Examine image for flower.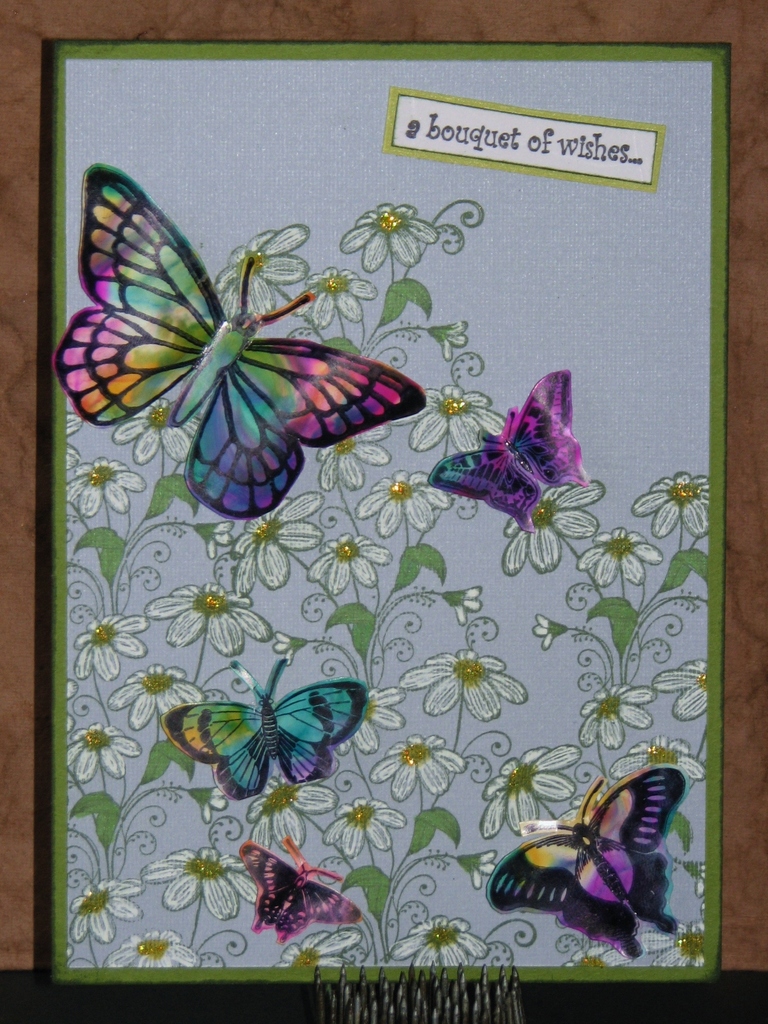
Examination result: l=272, t=922, r=363, b=968.
